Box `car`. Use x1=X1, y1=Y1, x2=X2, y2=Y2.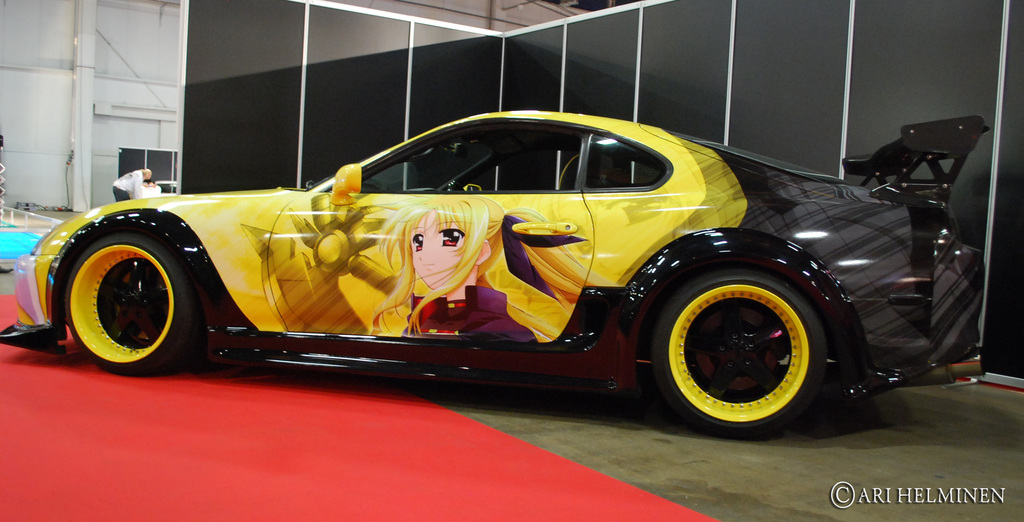
x1=16, y1=110, x2=993, y2=445.
